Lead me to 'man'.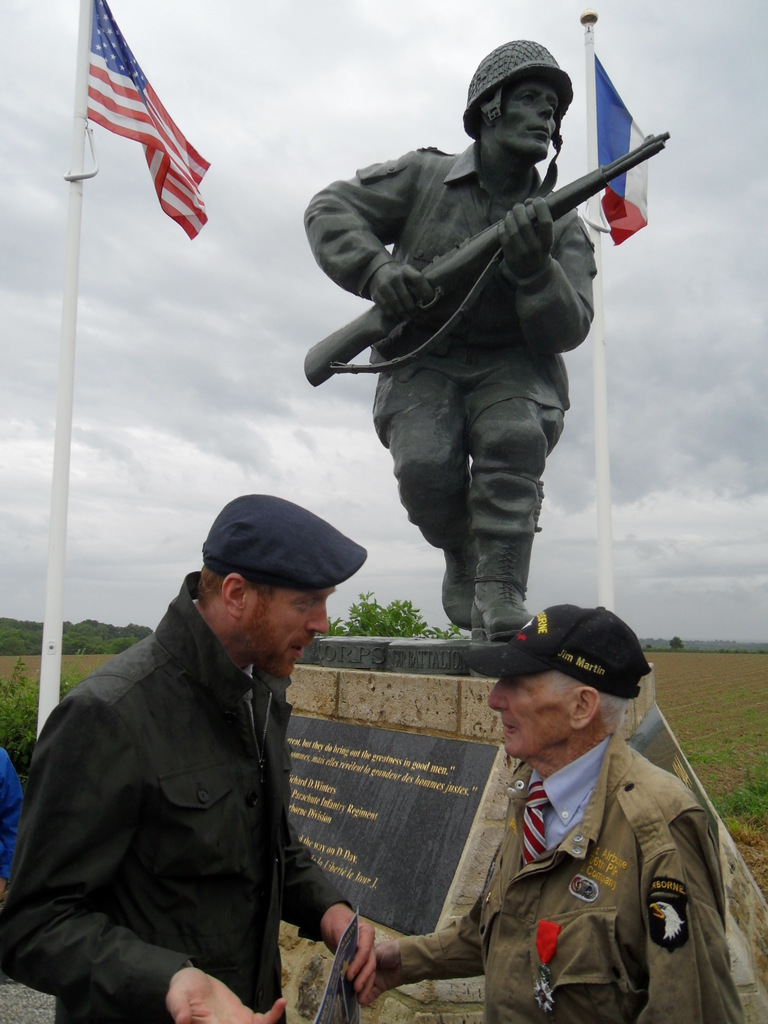
Lead to bbox=(367, 596, 749, 1023).
